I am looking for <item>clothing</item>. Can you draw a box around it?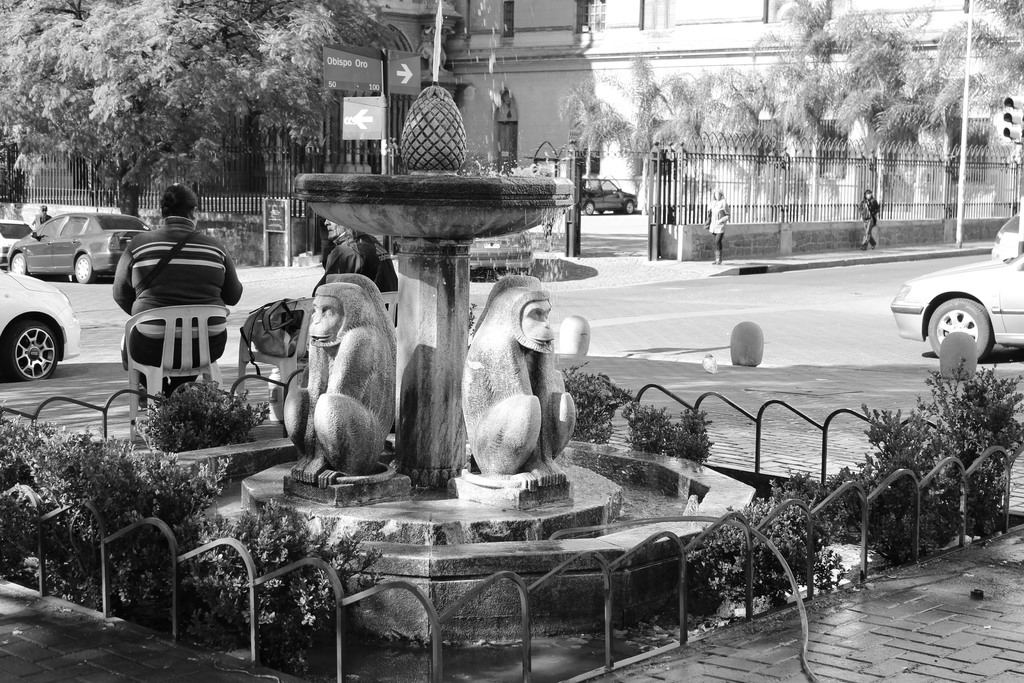
Sure, the bounding box is region(860, 193, 888, 247).
